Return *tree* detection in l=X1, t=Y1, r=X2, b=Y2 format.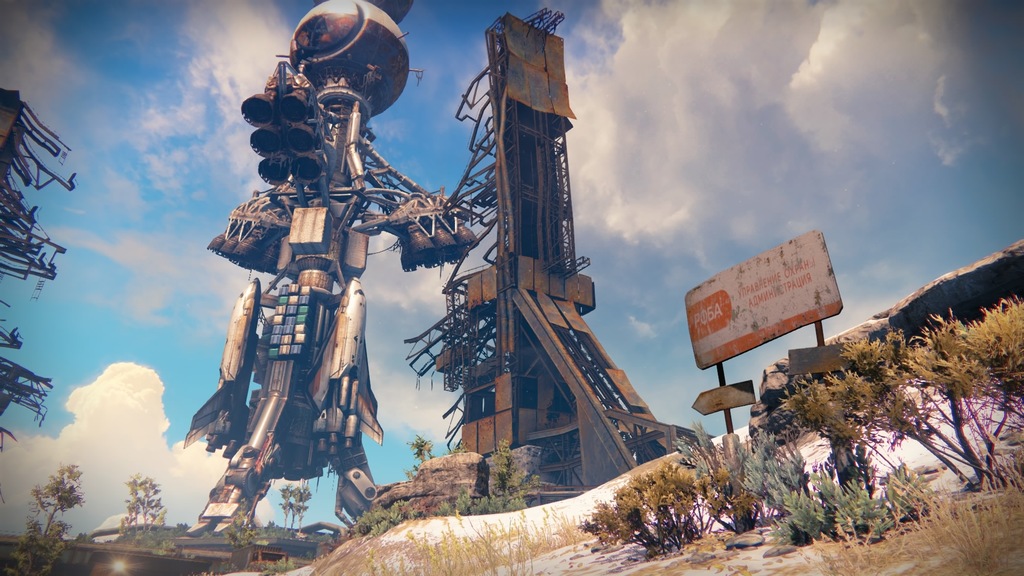
l=278, t=482, r=296, b=529.
